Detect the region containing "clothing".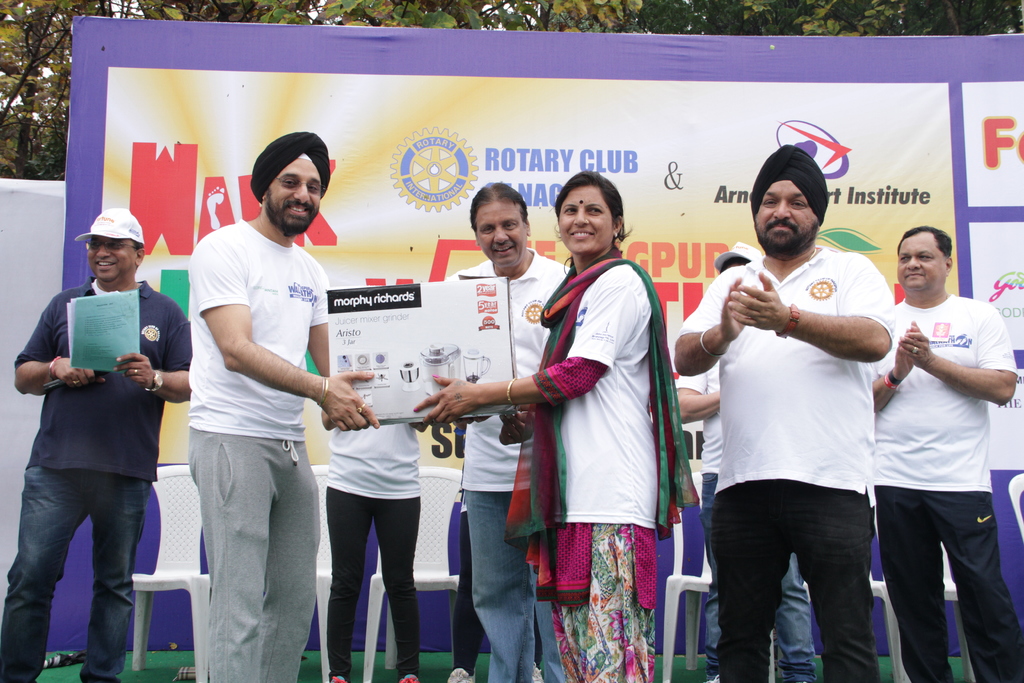
detection(451, 252, 570, 682).
